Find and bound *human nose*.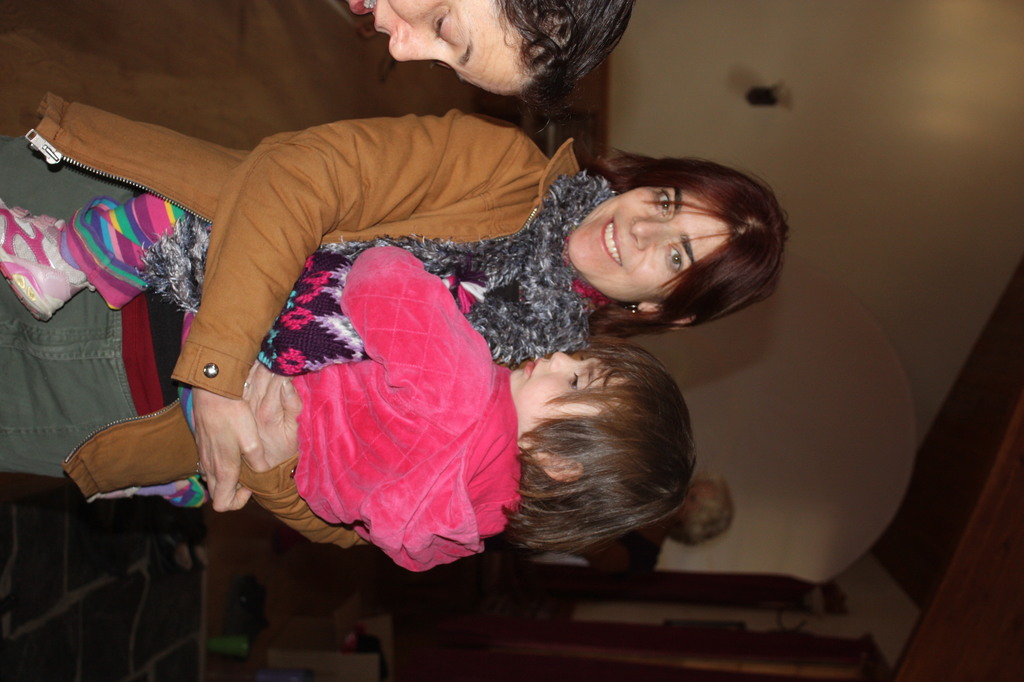
Bound: bbox(546, 346, 583, 377).
